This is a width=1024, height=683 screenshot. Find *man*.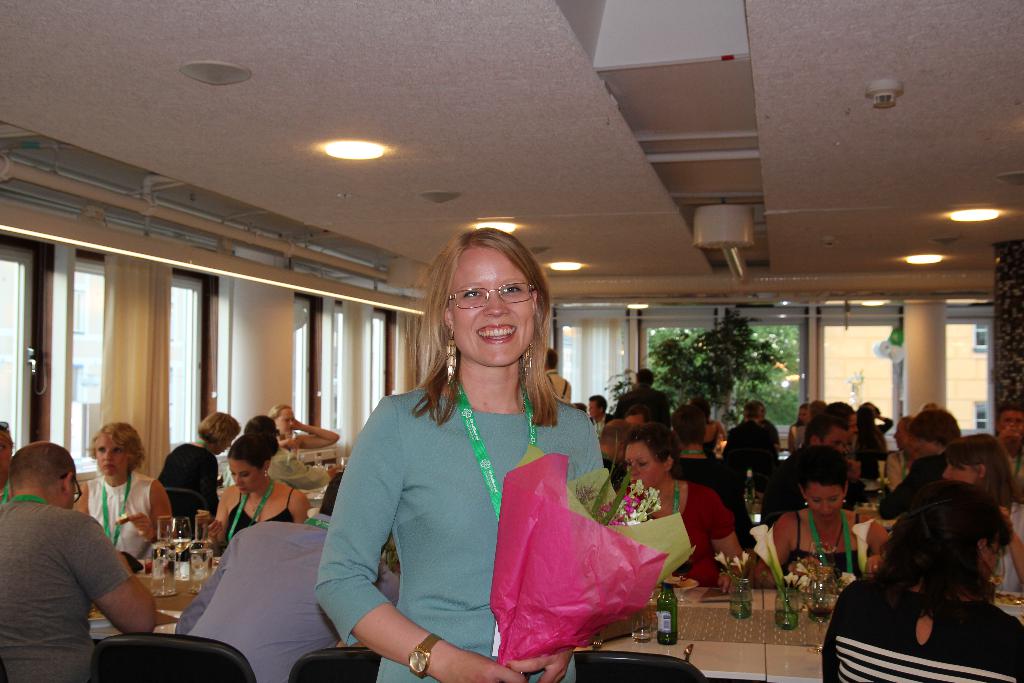
Bounding box: [x1=588, y1=391, x2=621, y2=432].
